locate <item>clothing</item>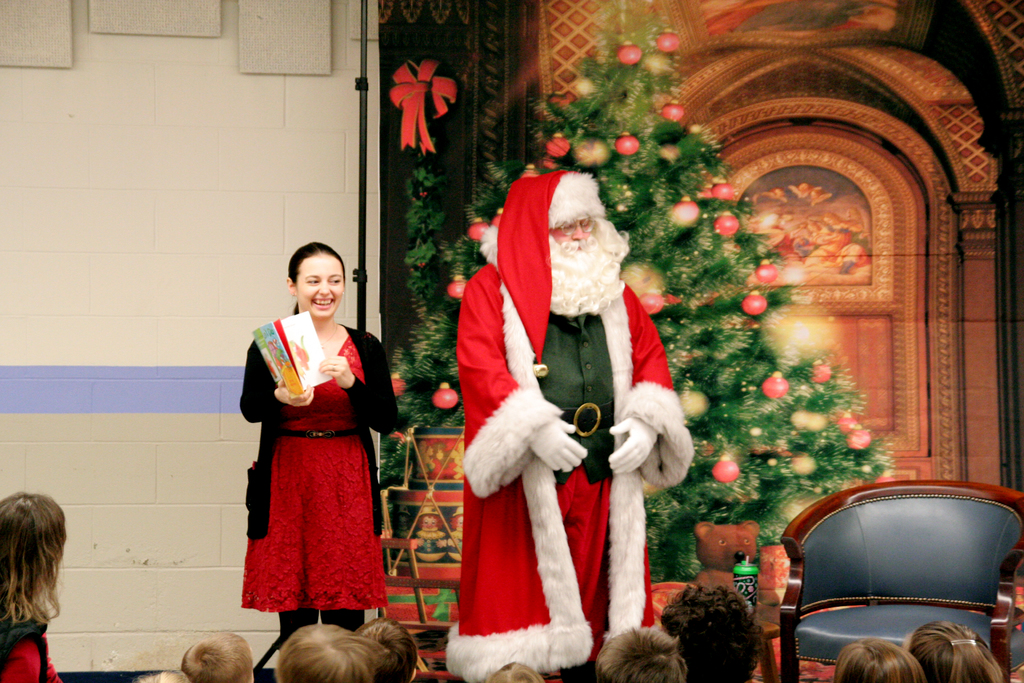
Rect(232, 310, 401, 666)
